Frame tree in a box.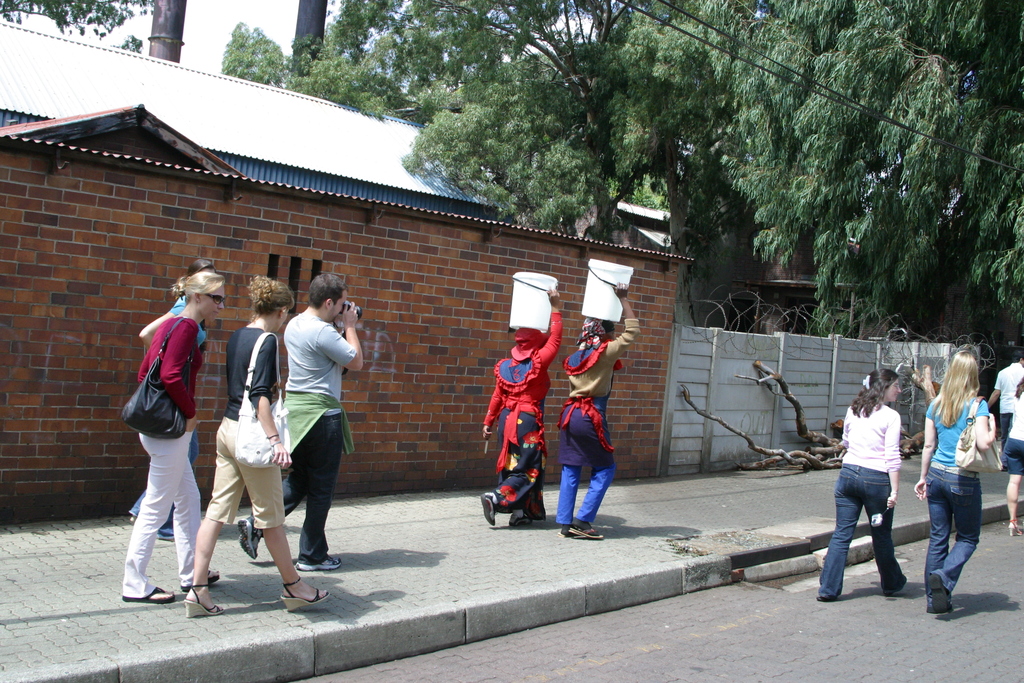
bbox=[221, 21, 287, 85].
